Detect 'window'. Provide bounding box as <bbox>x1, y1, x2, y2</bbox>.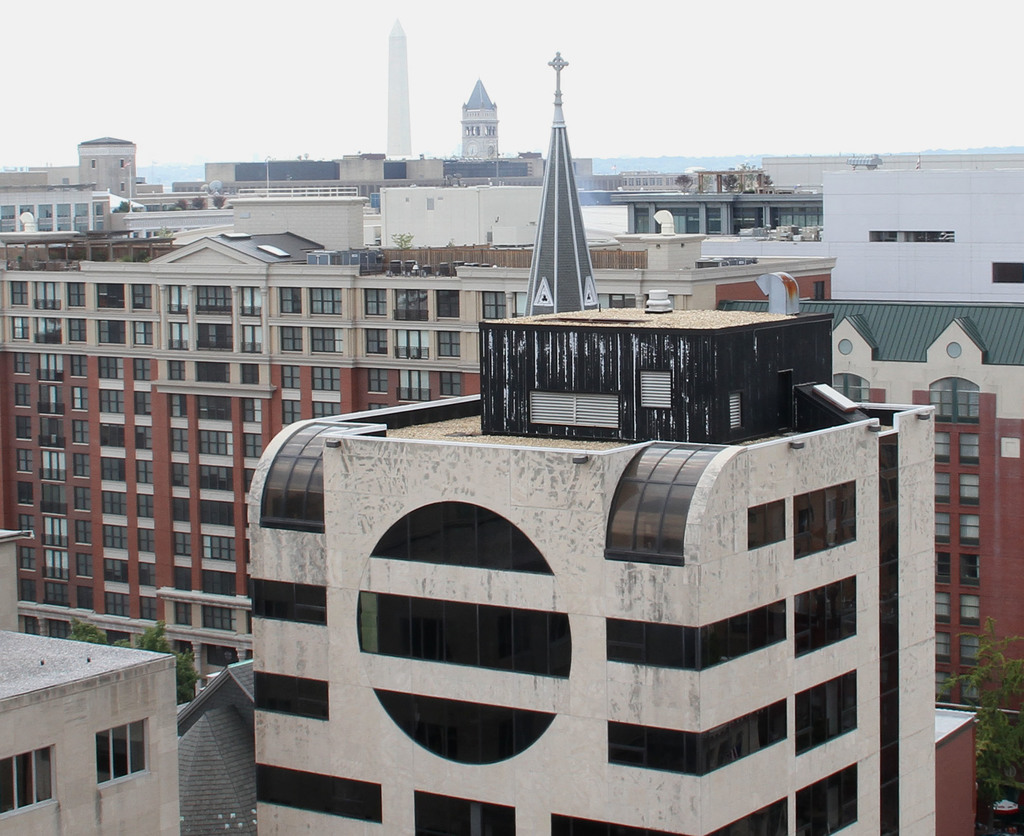
<bbox>253, 675, 329, 722</bbox>.
